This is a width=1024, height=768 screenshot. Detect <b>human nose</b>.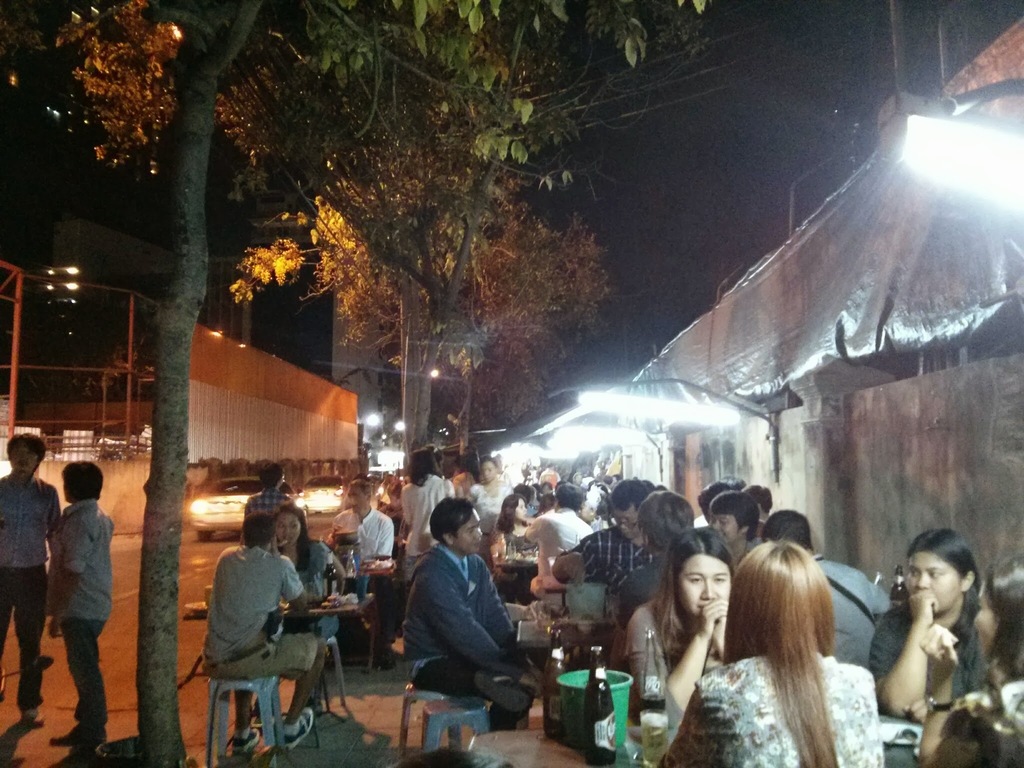
(left=520, top=505, right=527, bottom=513).
